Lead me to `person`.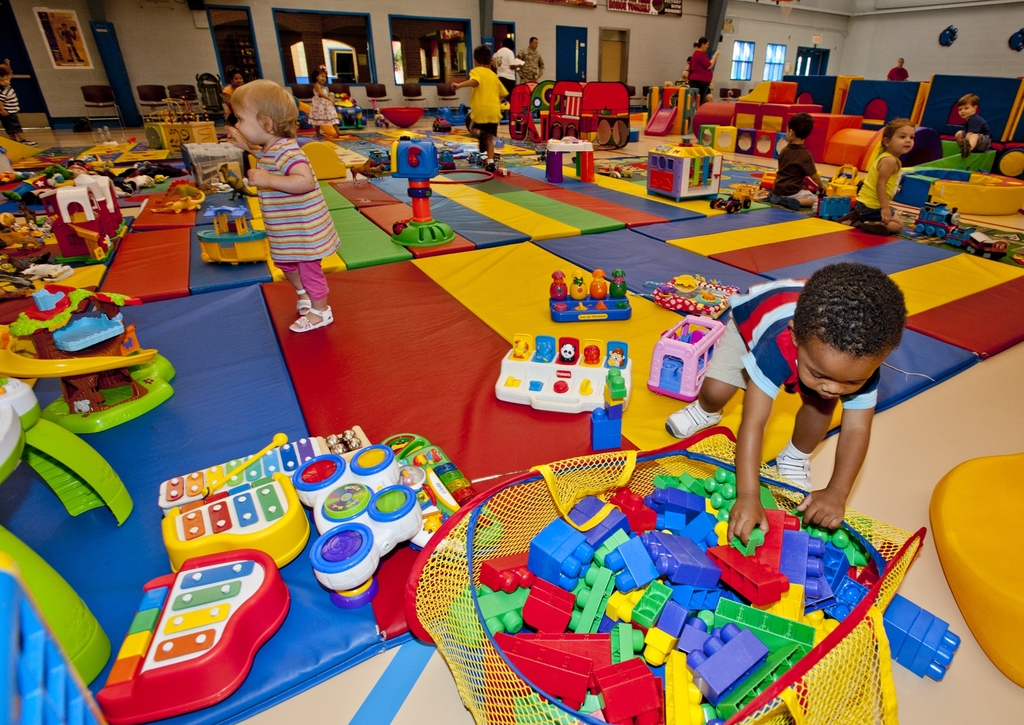
Lead to locate(309, 65, 341, 136).
